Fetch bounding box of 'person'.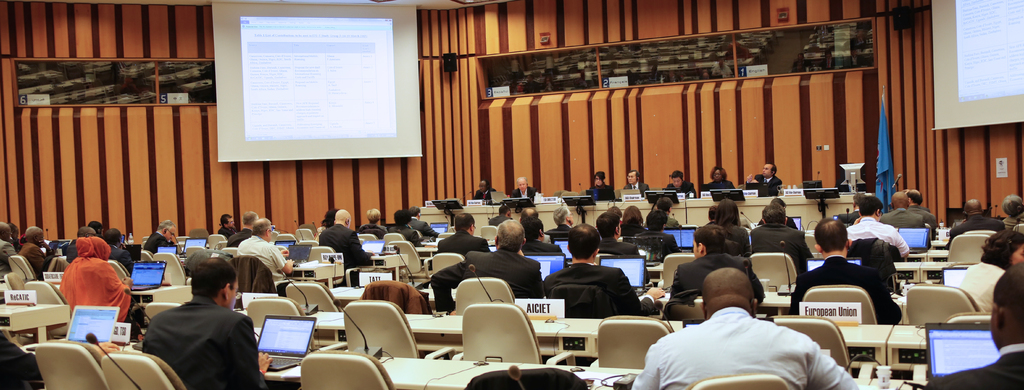
Bbox: 74, 228, 103, 245.
